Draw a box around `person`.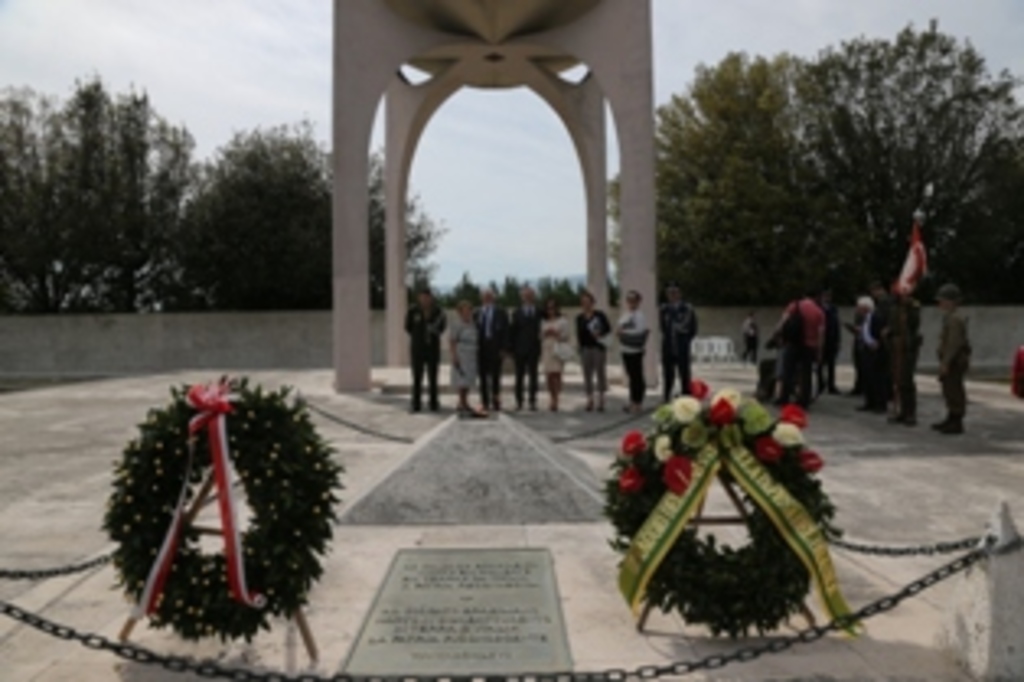
left=574, top=287, right=607, bottom=411.
